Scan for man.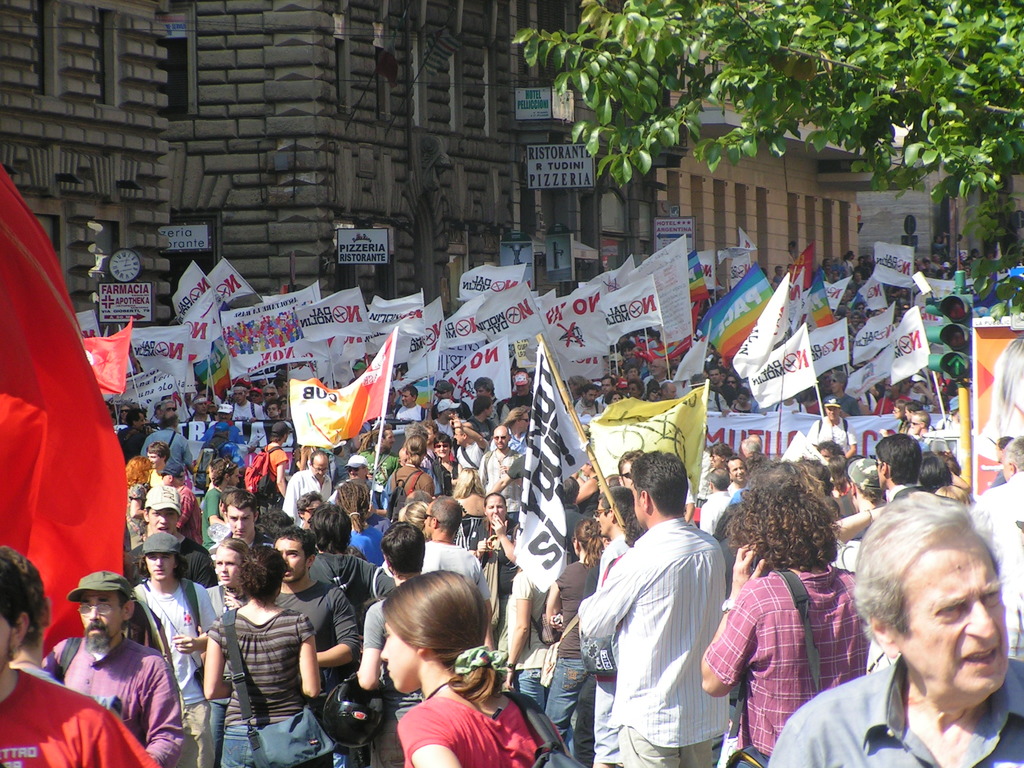
Scan result: (492, 455, 527, 492).
